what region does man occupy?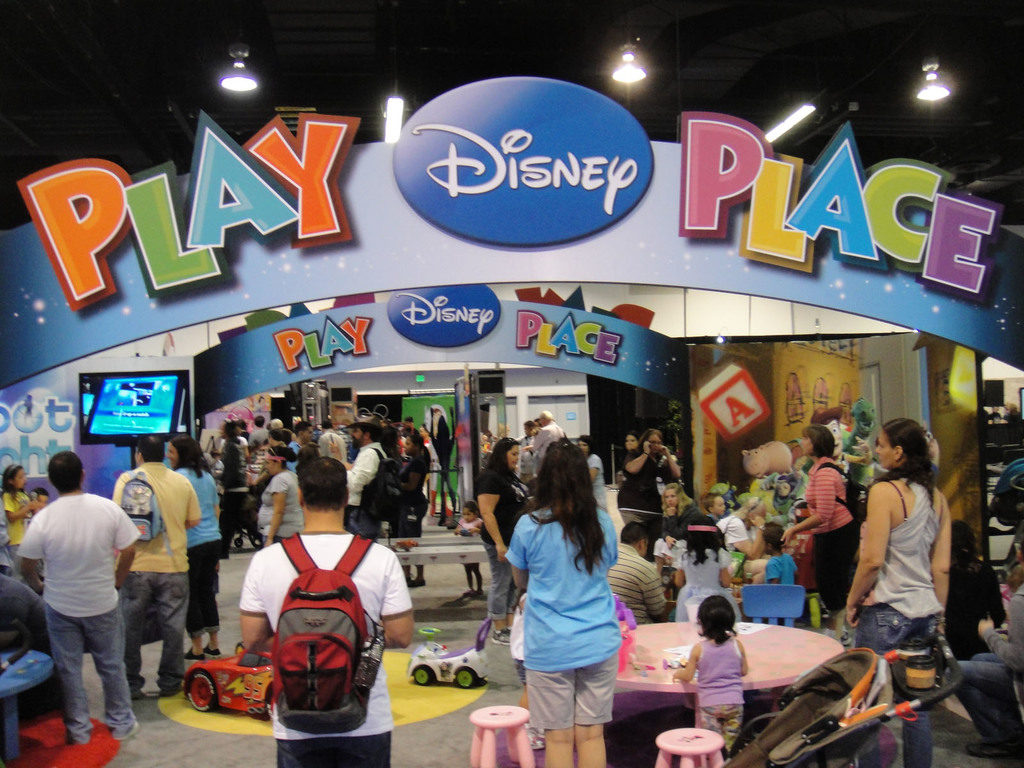
14, 451, 140, 756.
